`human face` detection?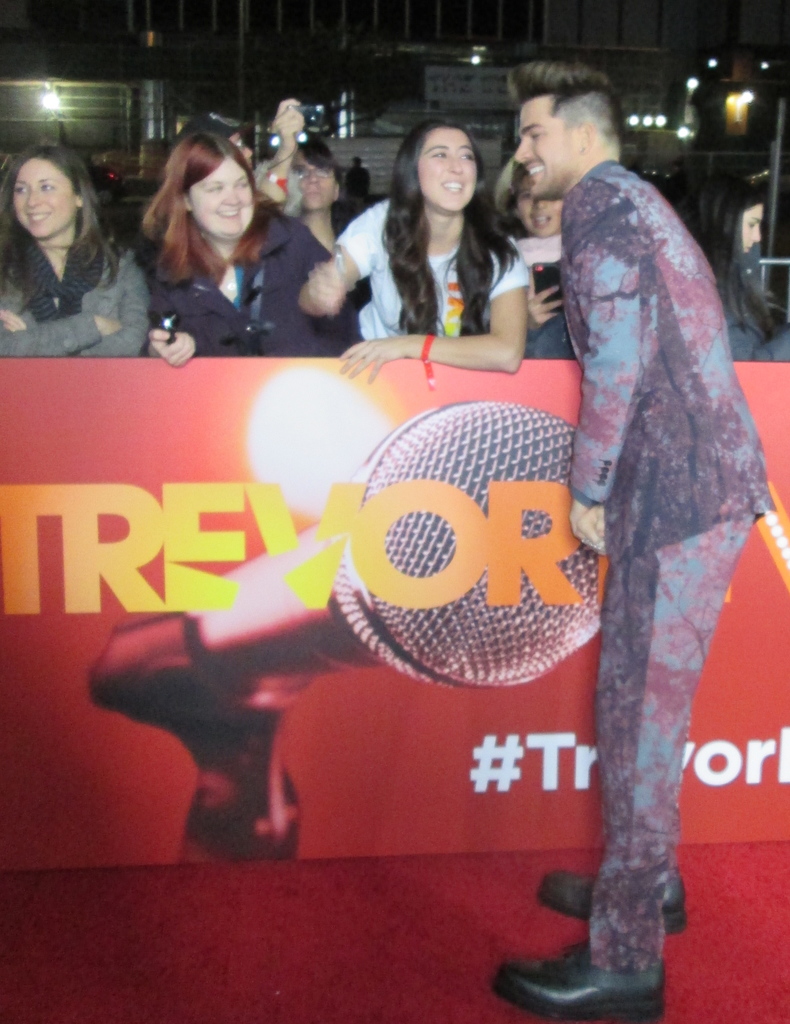
detection(192, 162, 254, 236)
